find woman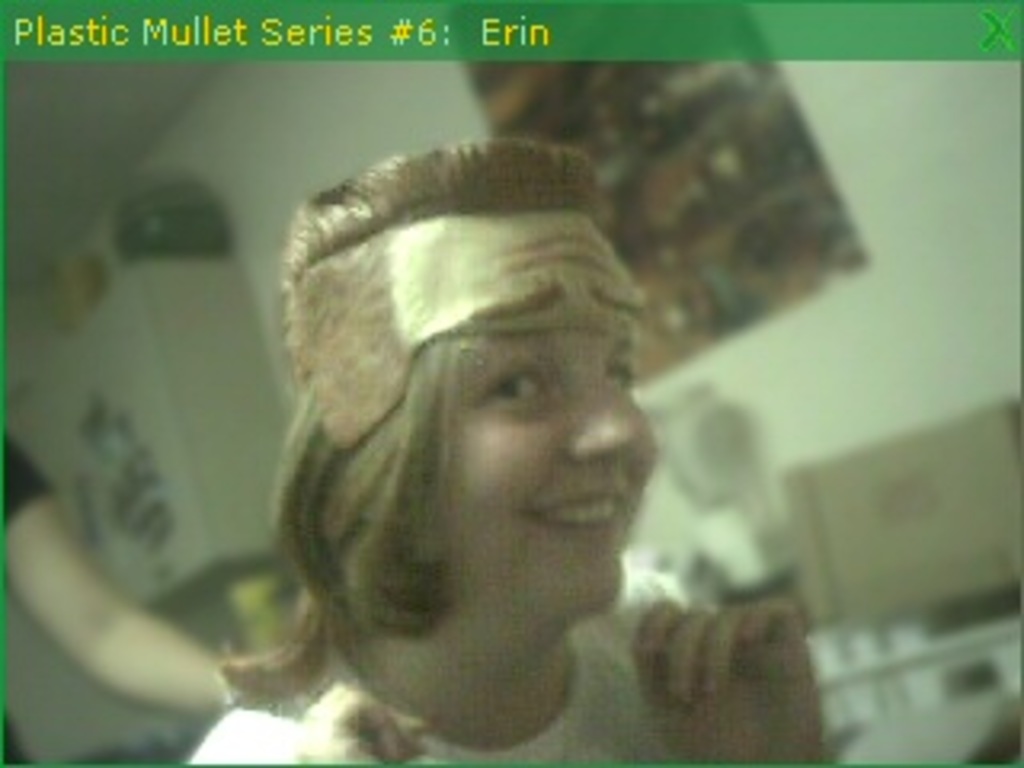
box=[170, 102, 826, 733]
